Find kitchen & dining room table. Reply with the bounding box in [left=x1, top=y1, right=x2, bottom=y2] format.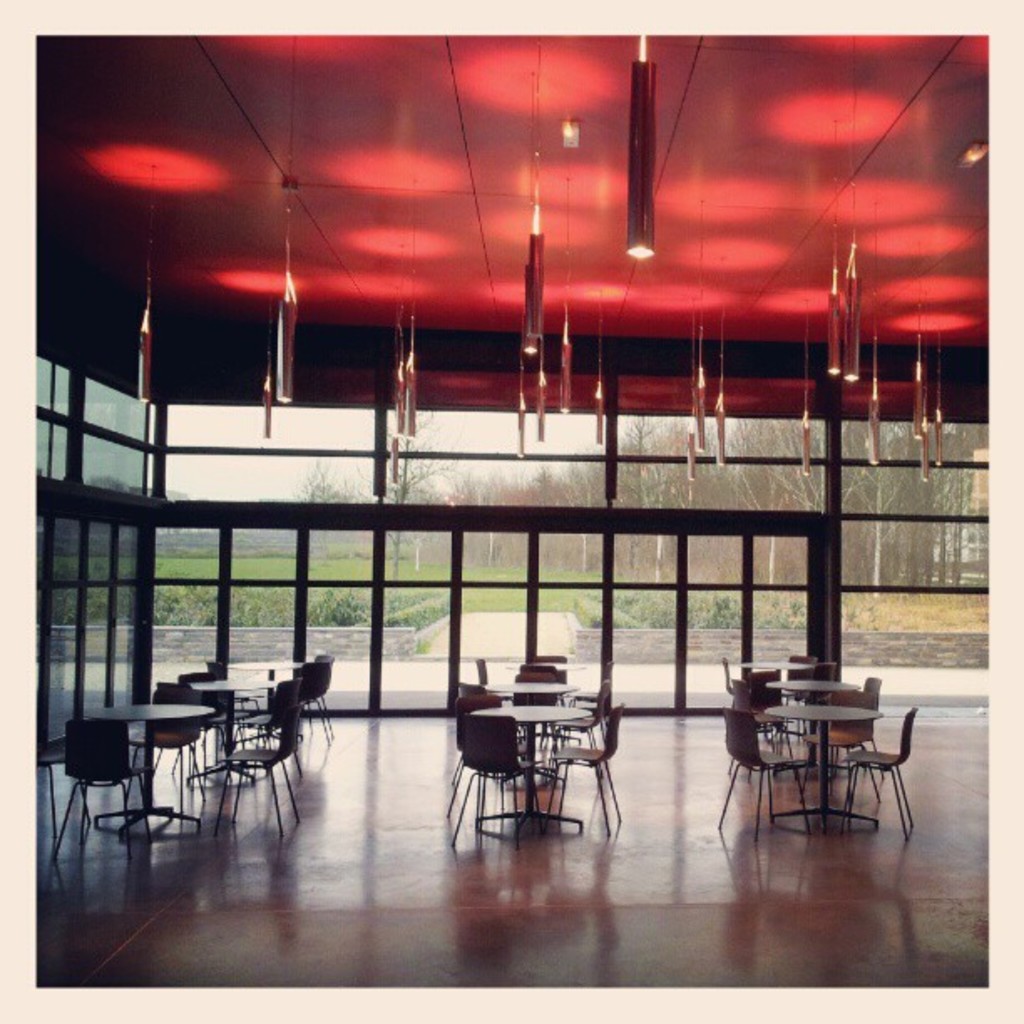
[left=479, top=679, right=576, bottom=706].
